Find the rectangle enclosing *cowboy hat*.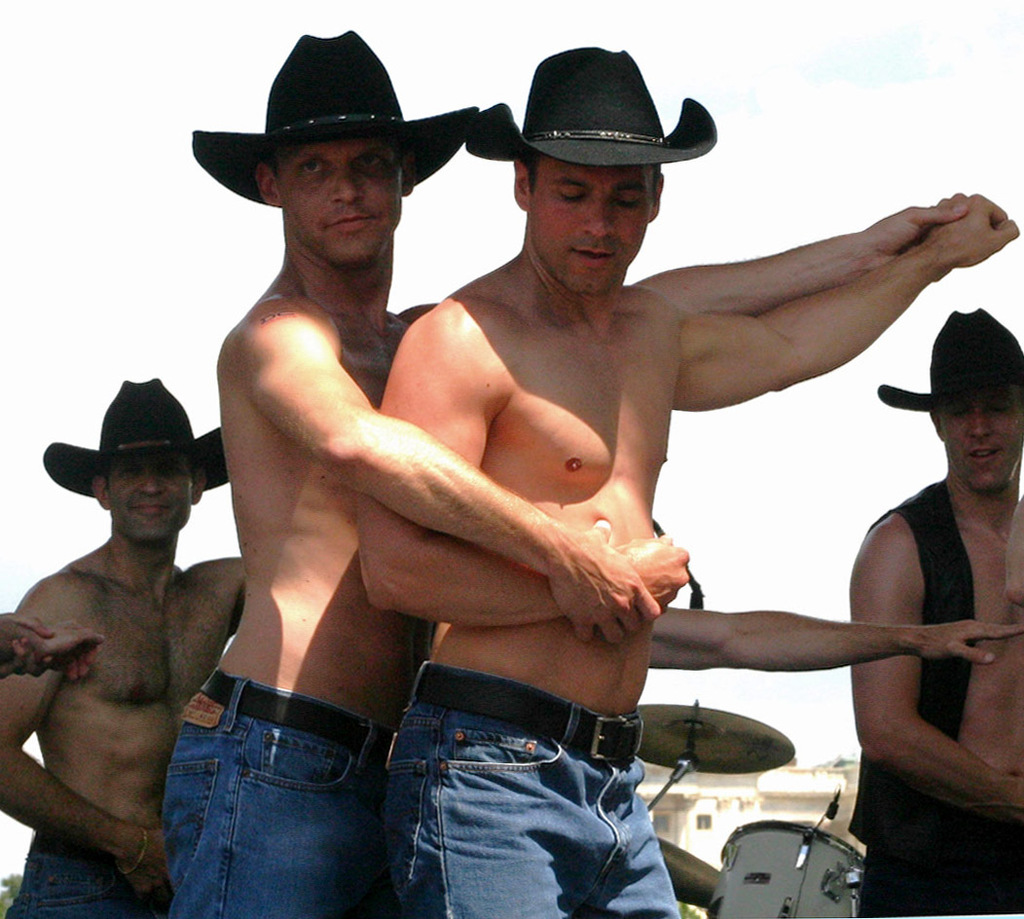
{"left": 40, "top": 377, "right": 226, "bottom": 497}.
